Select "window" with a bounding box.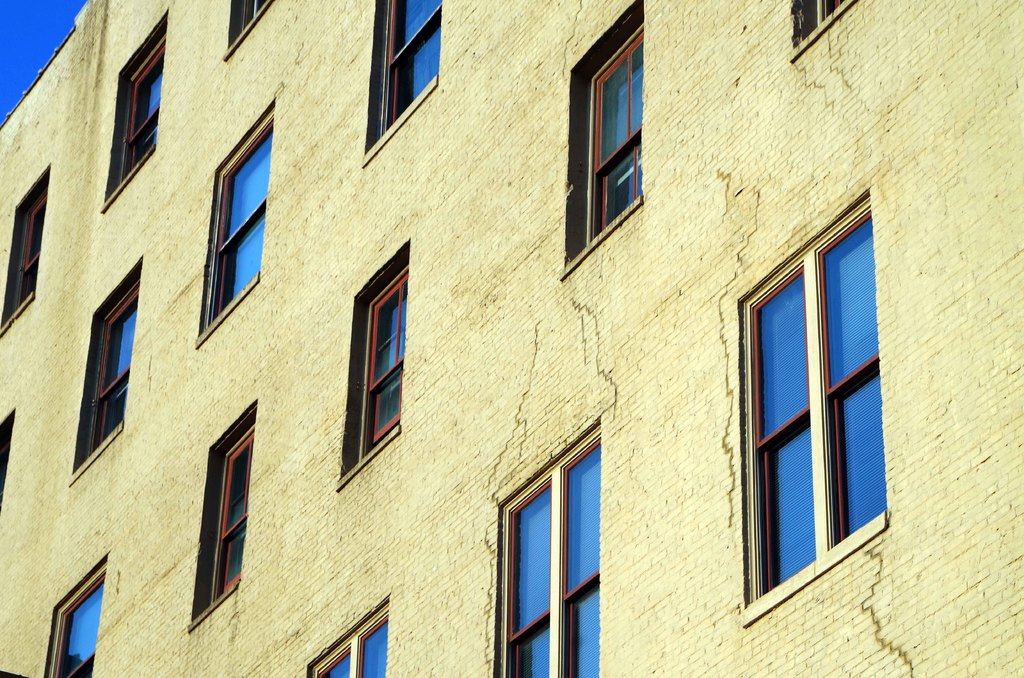
region(376, 0, 445, 136).
